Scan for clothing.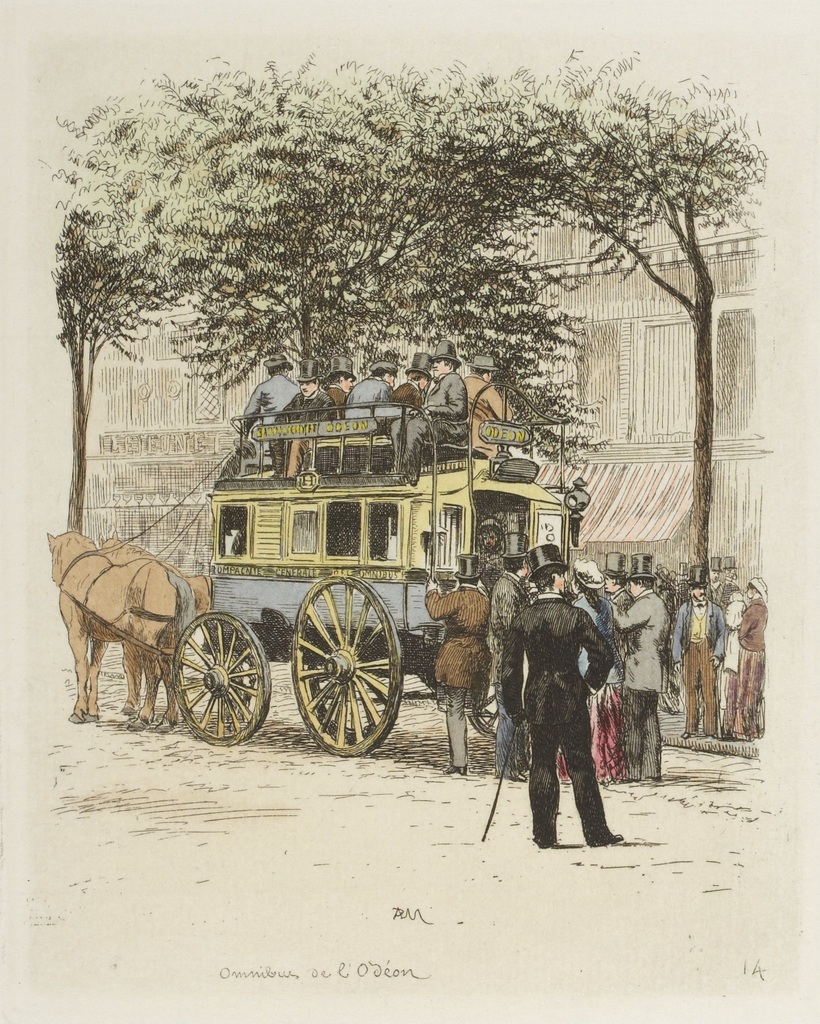
Scan result: [664,586,739,727].
